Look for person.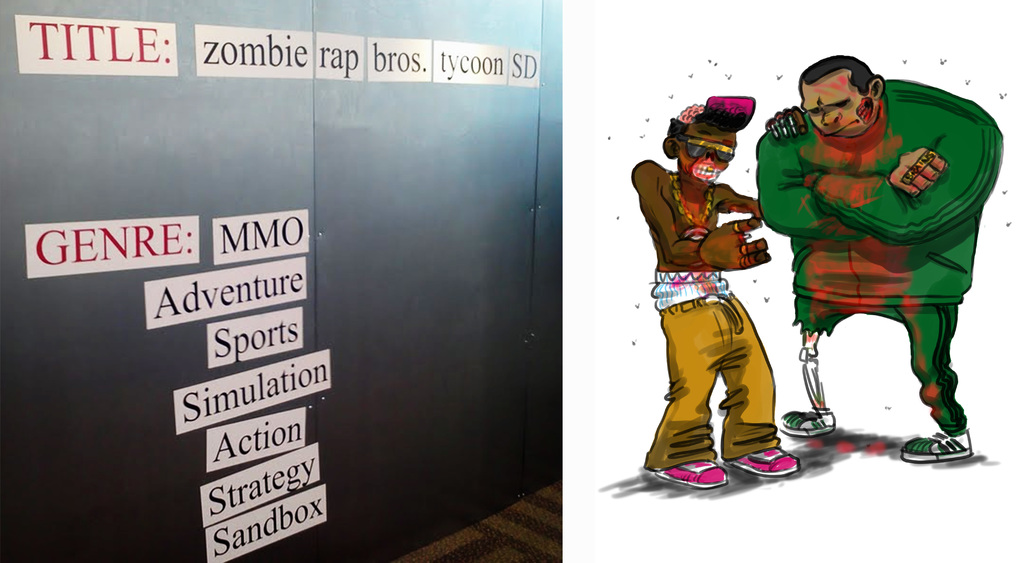
Found: [624, 90, 799, 498].
